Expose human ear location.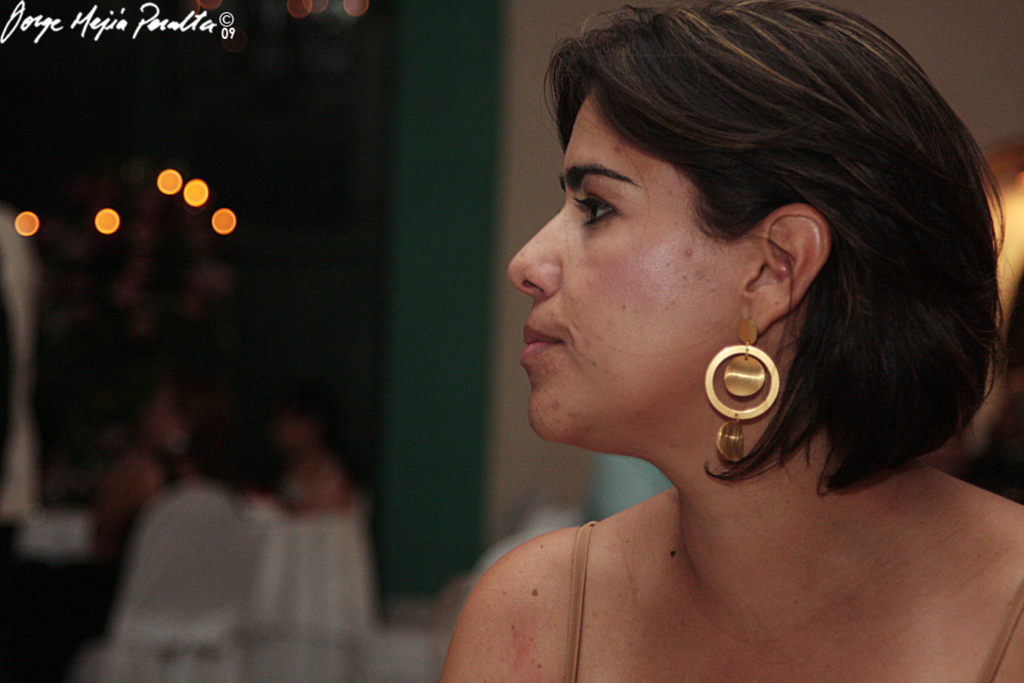
Exposed at box=[738, 207, 831, 340].
